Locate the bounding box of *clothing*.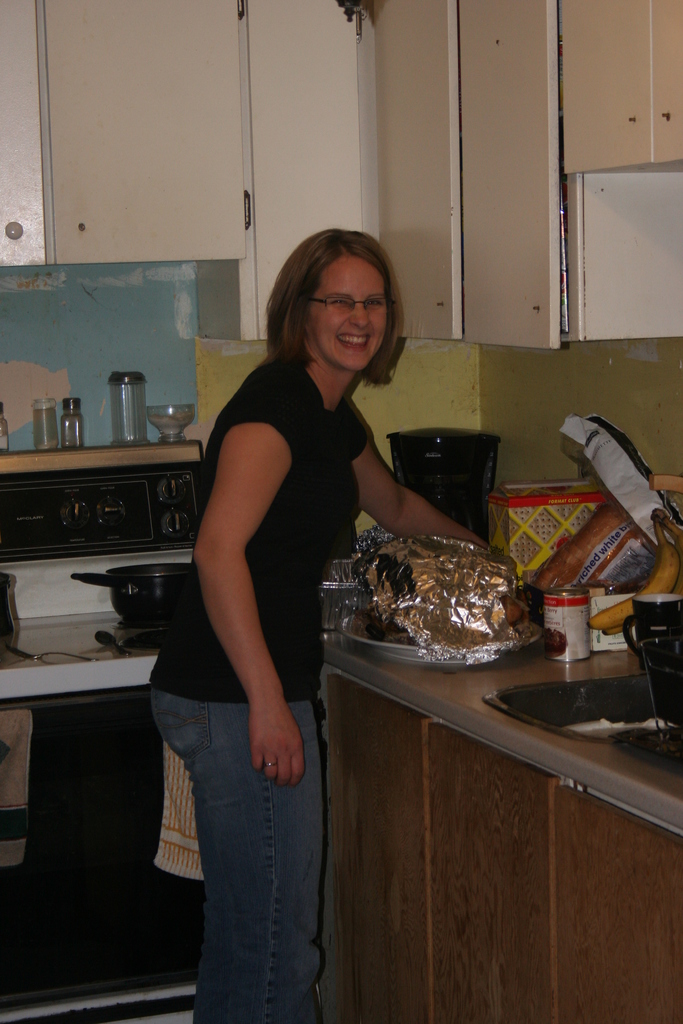
Bounding box: (151, 360, 370, 1023).
